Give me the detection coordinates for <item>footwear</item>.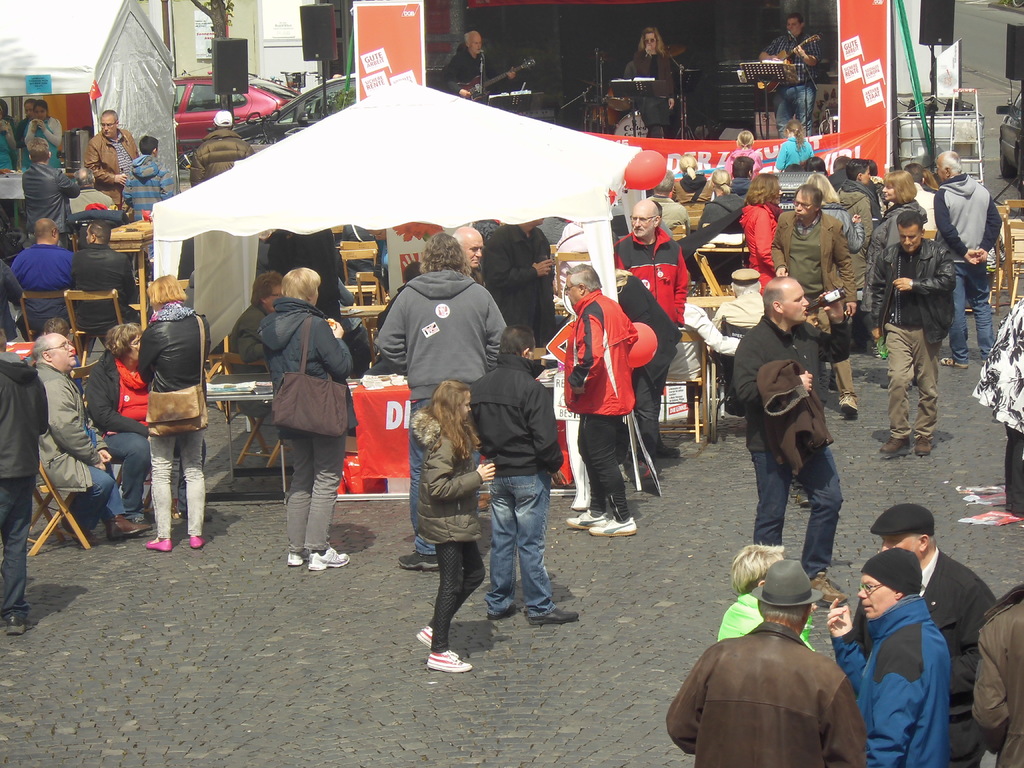
[left=838, top=395, right=858, bottom=416].
